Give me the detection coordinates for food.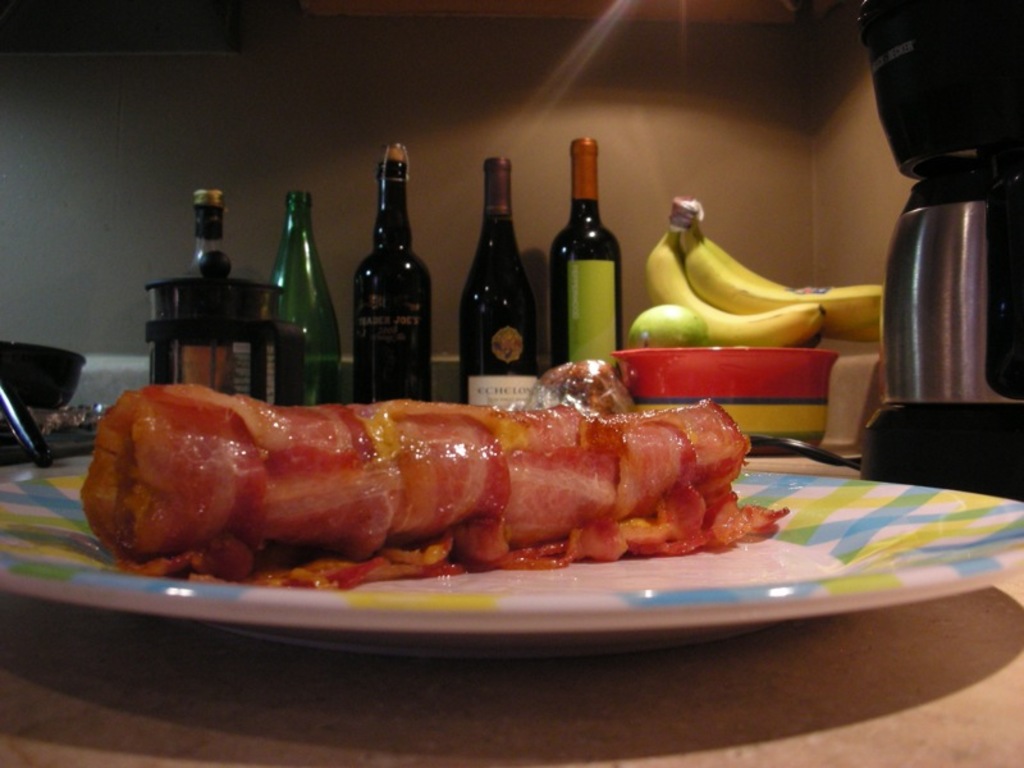
678 232 886 344.
